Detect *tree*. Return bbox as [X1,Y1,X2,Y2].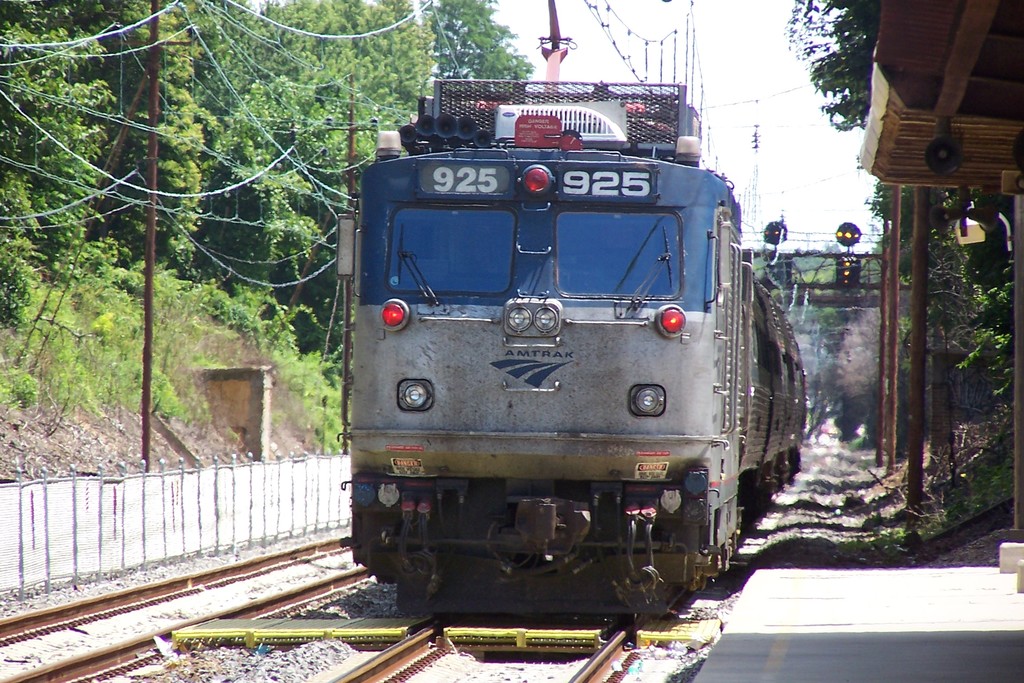
[95,1,204,275].
